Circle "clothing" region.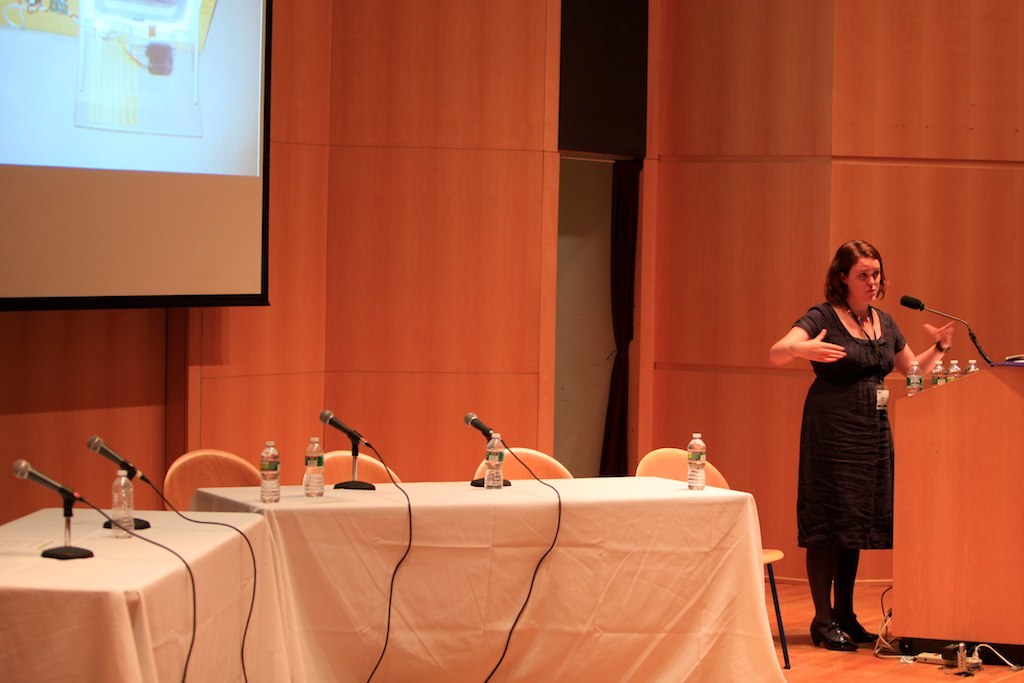
Region: (x1=795, y1=306, x2=897, y2=547).
